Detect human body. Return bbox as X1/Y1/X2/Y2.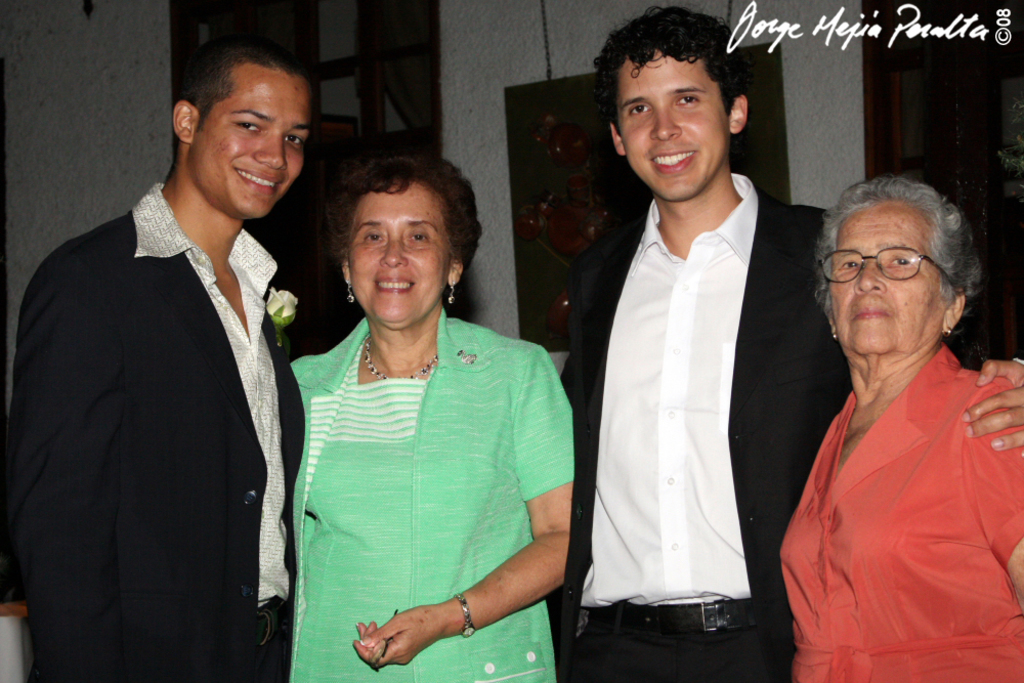
0/40/306/682.
